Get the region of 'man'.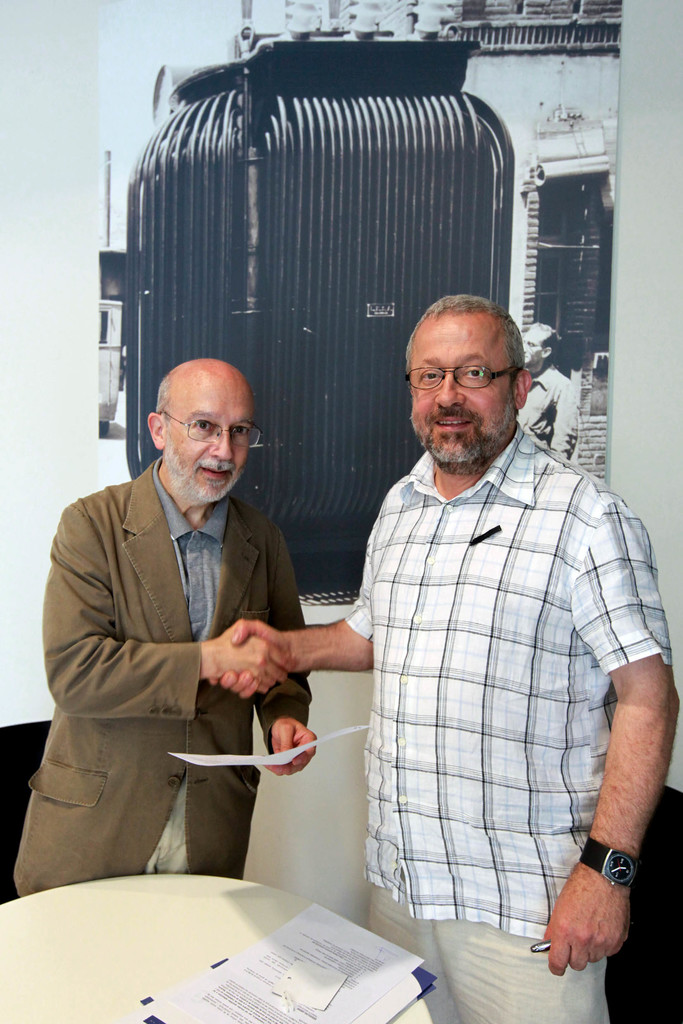
BBox(211, 292, 682, 1023).
